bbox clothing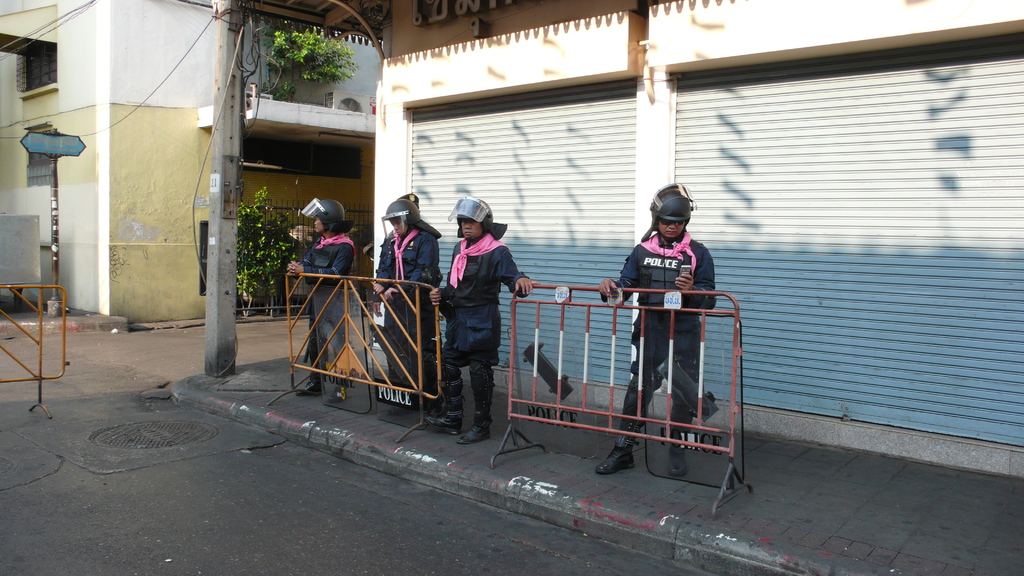
<bbox>600, 240, 718, 447</bbox>
